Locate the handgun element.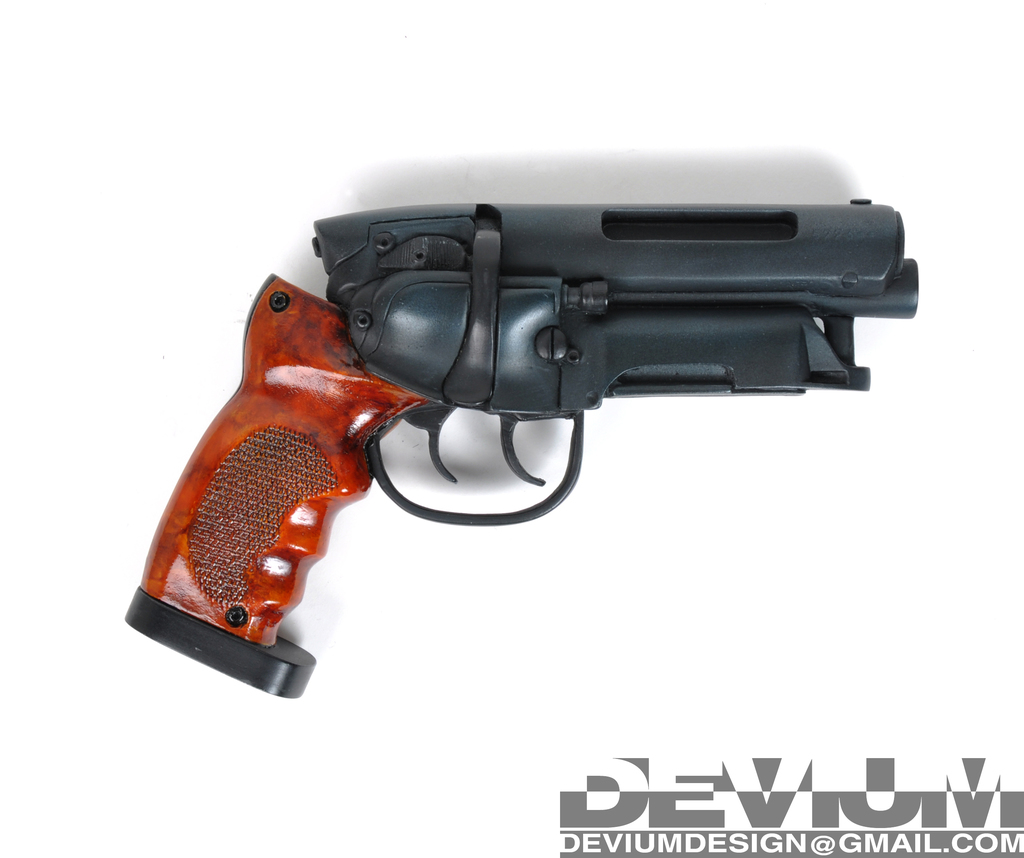
Element bbox: [120,195,920,699].
